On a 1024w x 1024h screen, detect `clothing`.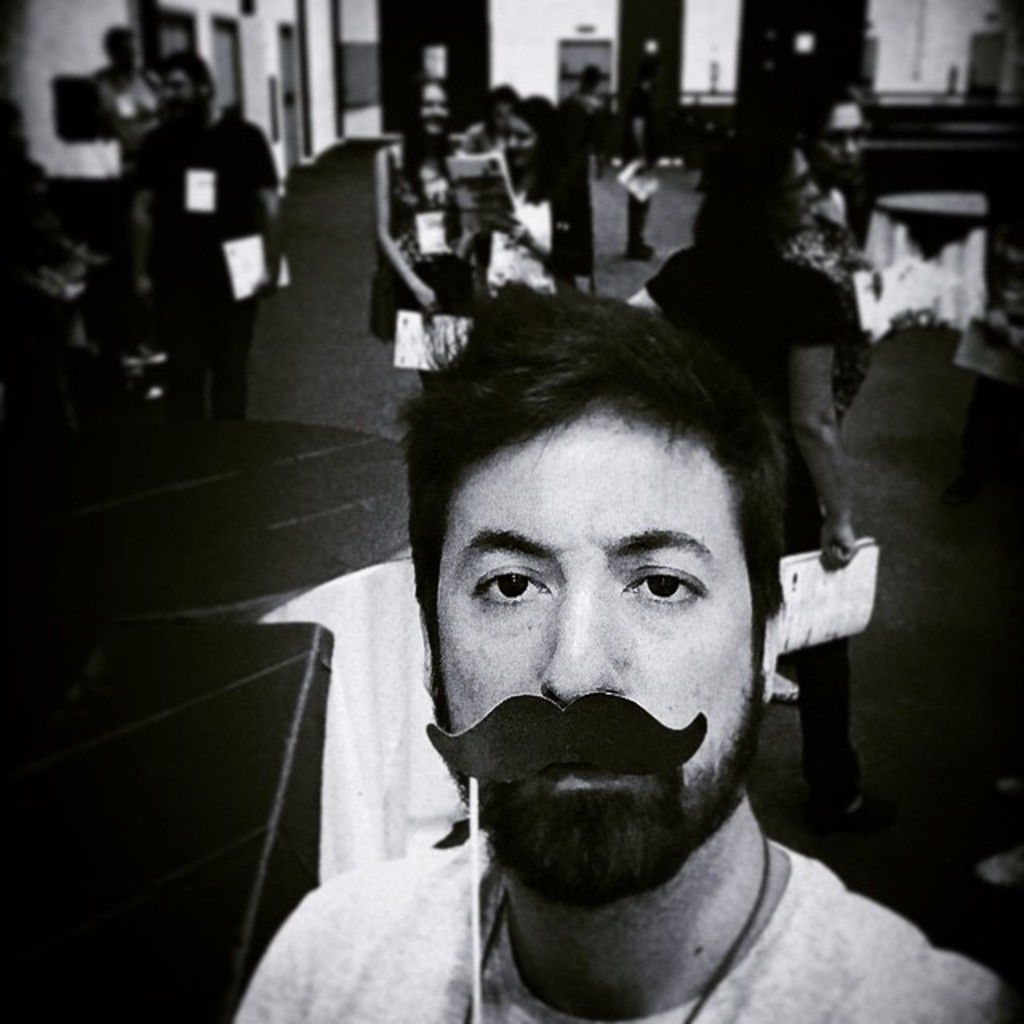
[x1=558, y1=90, x2=614, y2=248].
